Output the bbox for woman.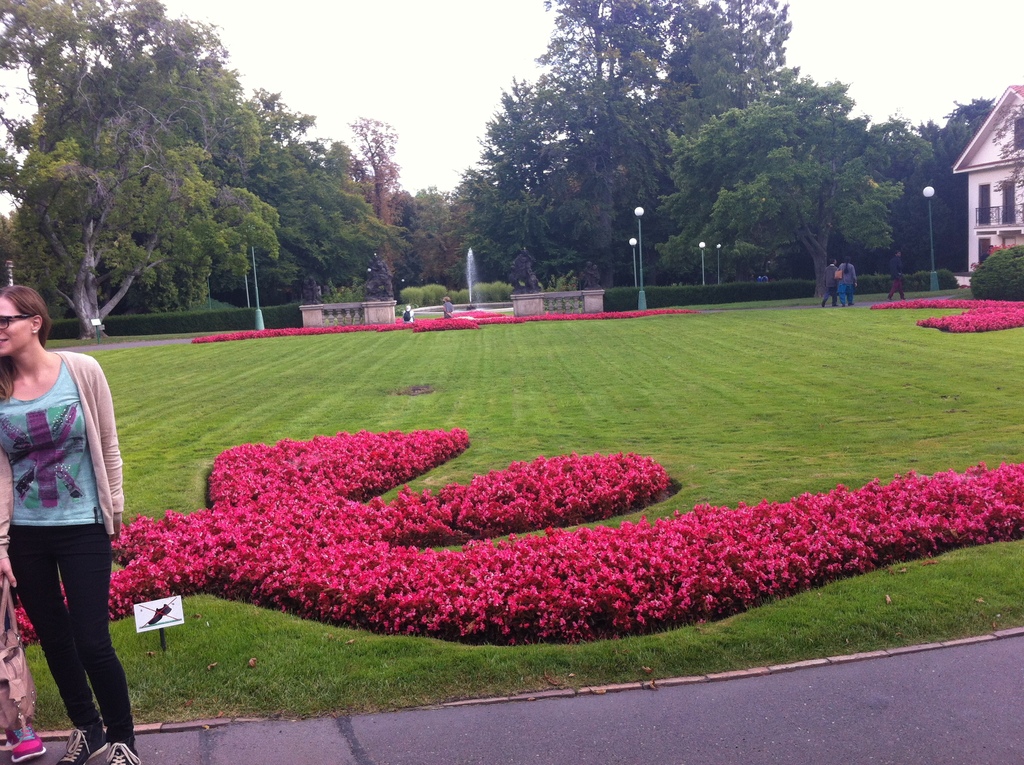
bbox=(1, 264, 147, 753).
